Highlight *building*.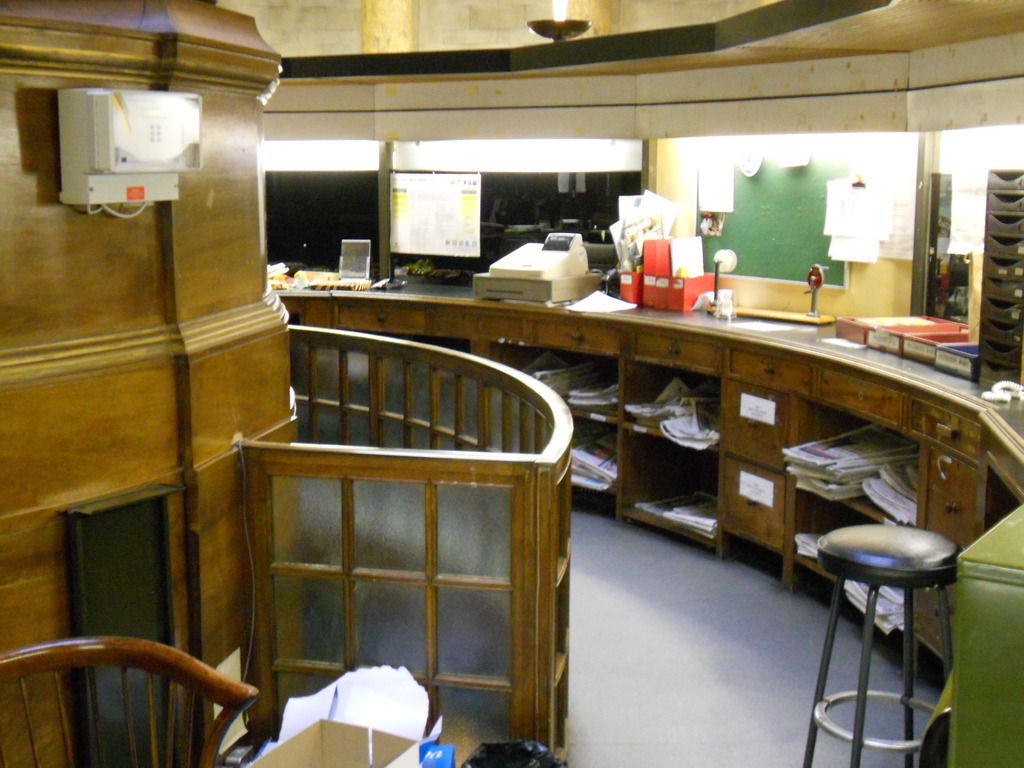
Highlighted region: rect(0, 0, 1023, 767).
